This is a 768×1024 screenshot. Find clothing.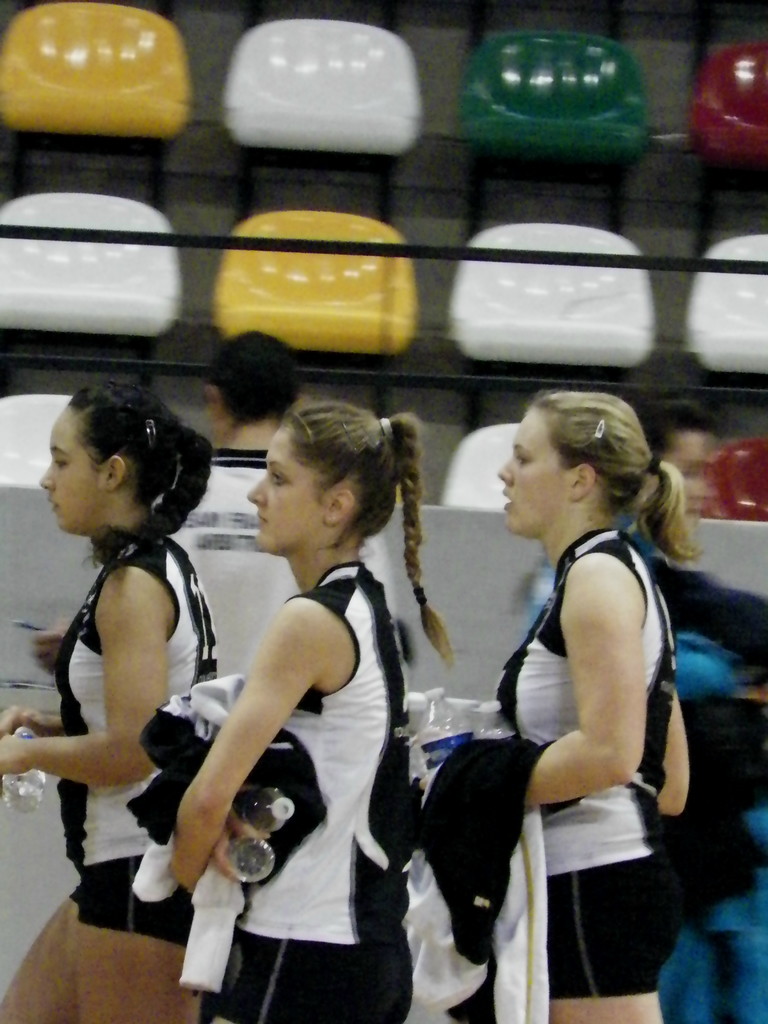
Bounding box: <region>81, 532, 209, 973</region>.
